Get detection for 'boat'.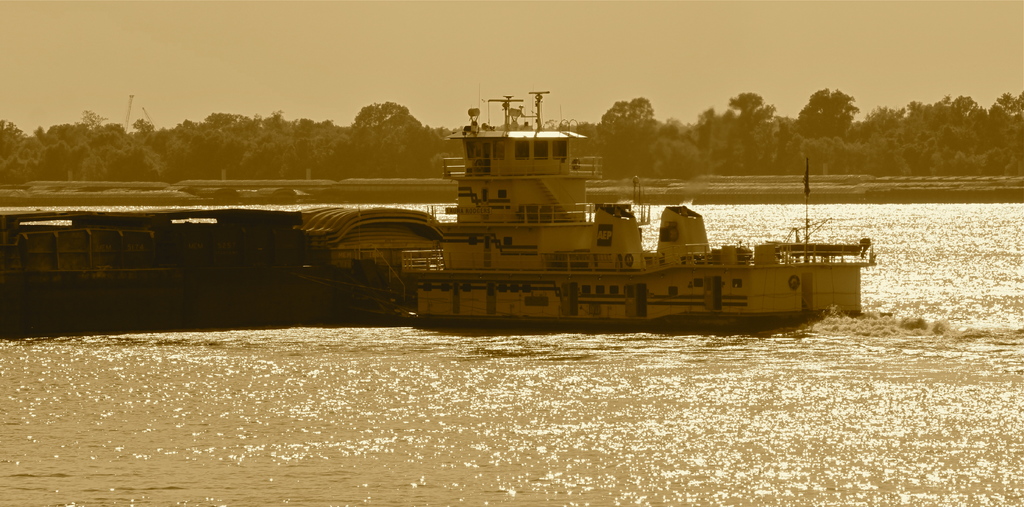
Detection: region(399, 88, 877, 331).
